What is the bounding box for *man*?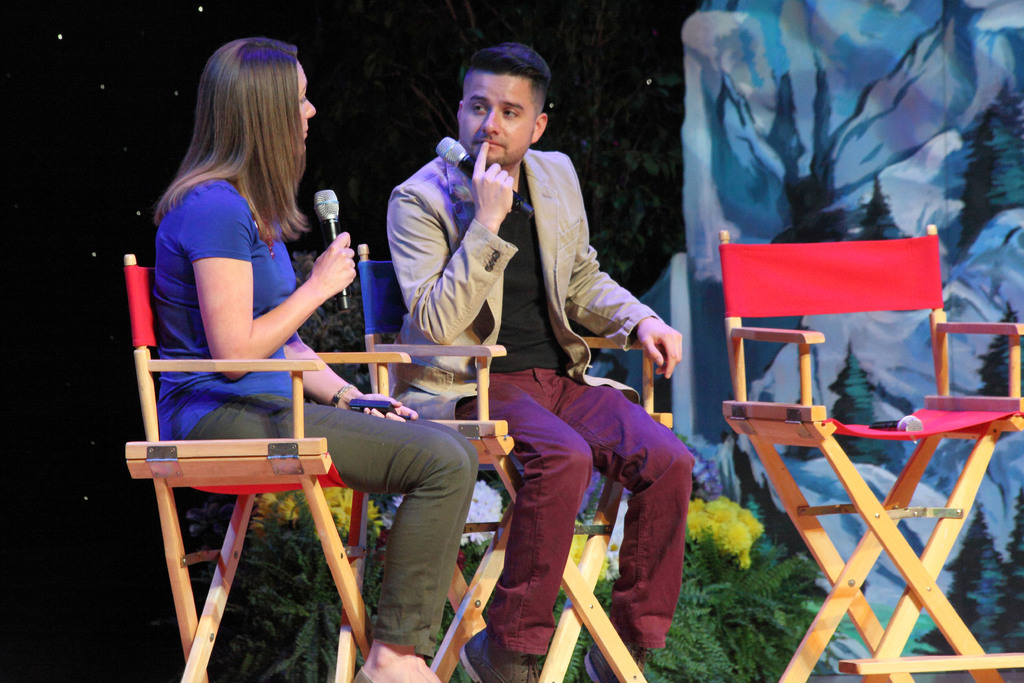
locate(336, 69, 657, 647).
